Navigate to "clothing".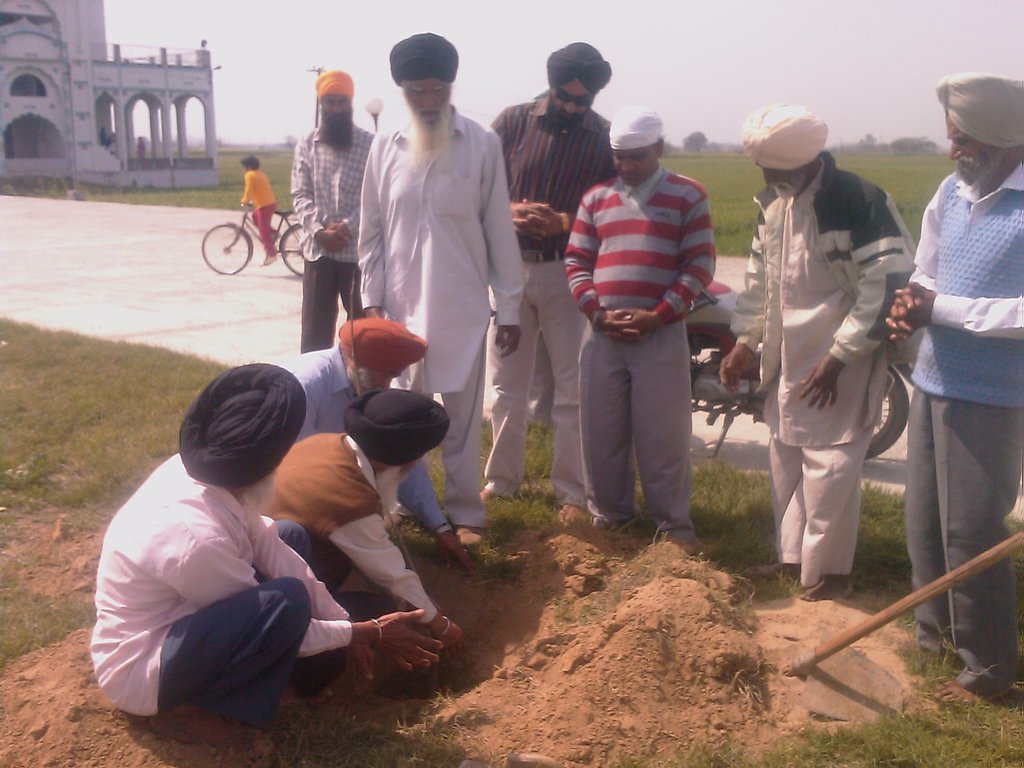
Navigation target: pyautogui.locateOnScreen(570, 159, 707, 532).
